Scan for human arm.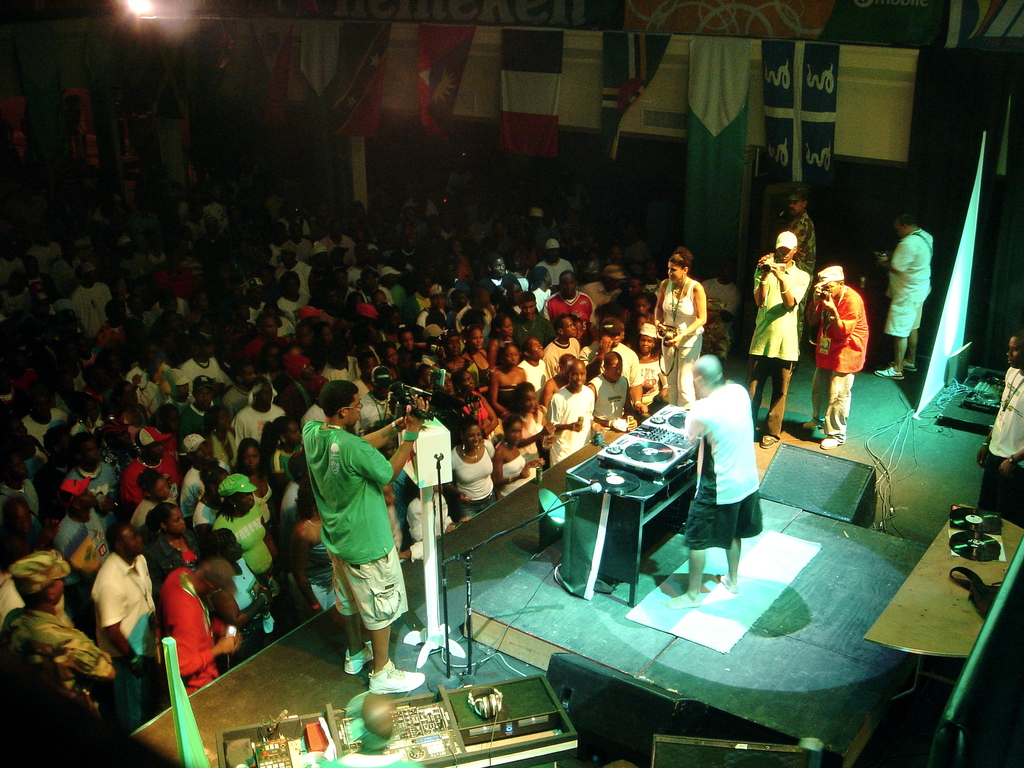
Scan result: 401 497 424 559.
